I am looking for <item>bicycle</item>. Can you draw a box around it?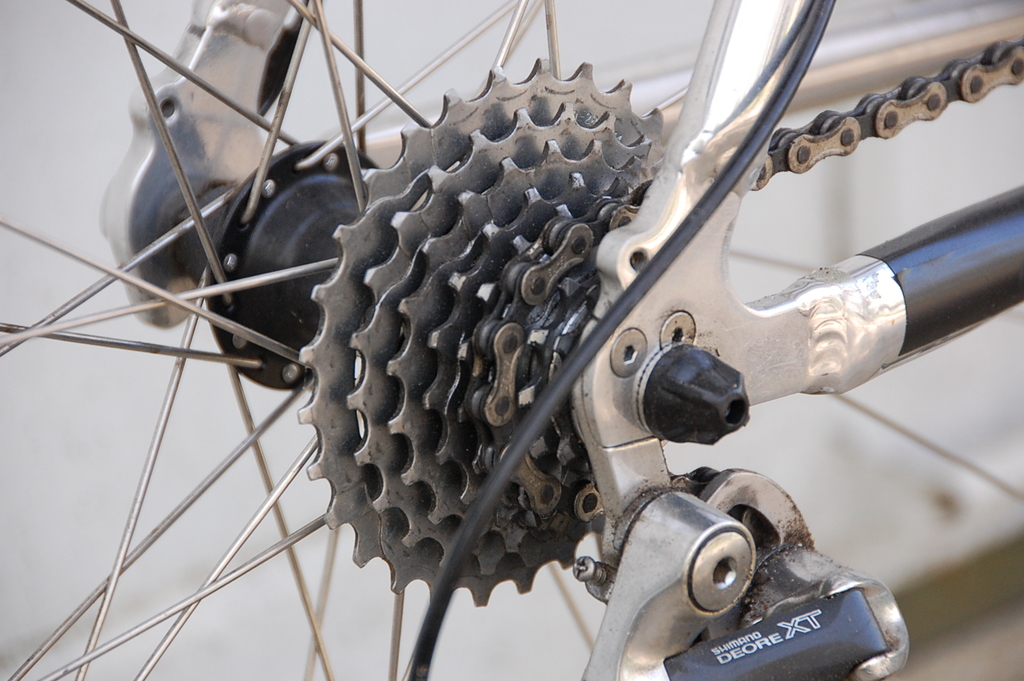
Sure, the bounding box is <region>0, 0, 1023, 680</region>.
